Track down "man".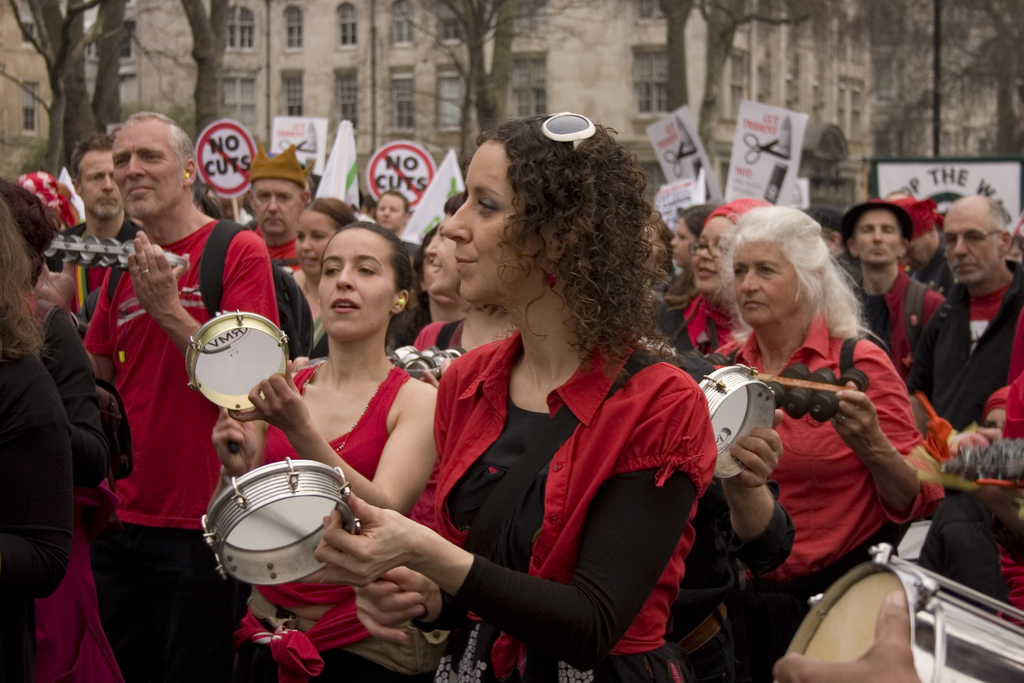
Tracked to 920 205 1018 440.
